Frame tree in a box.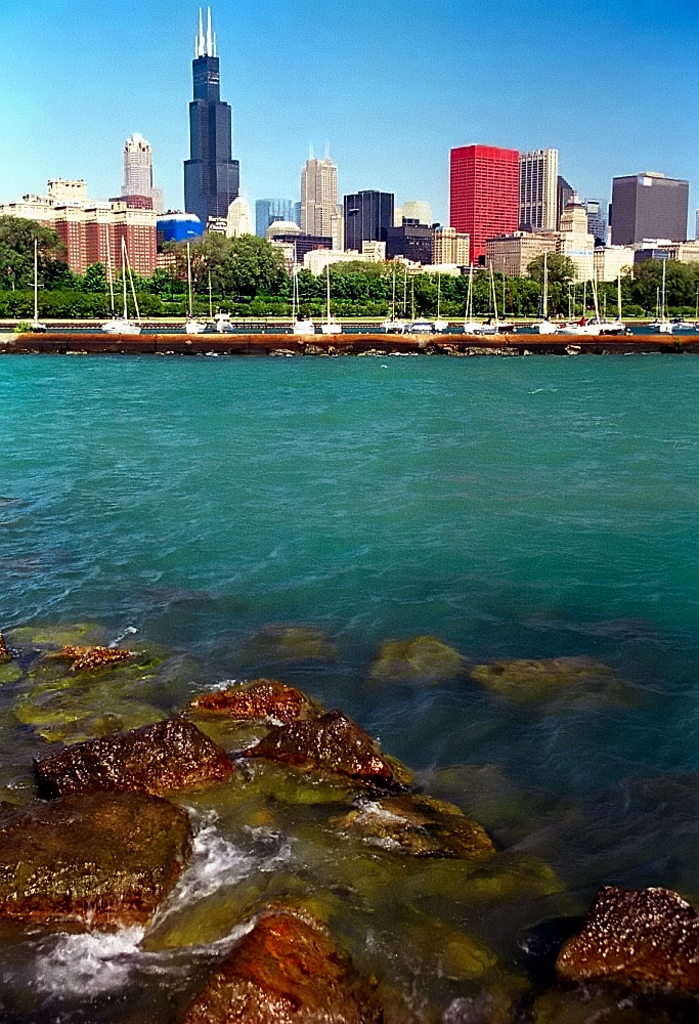
box(522, 245, 582, 312).
